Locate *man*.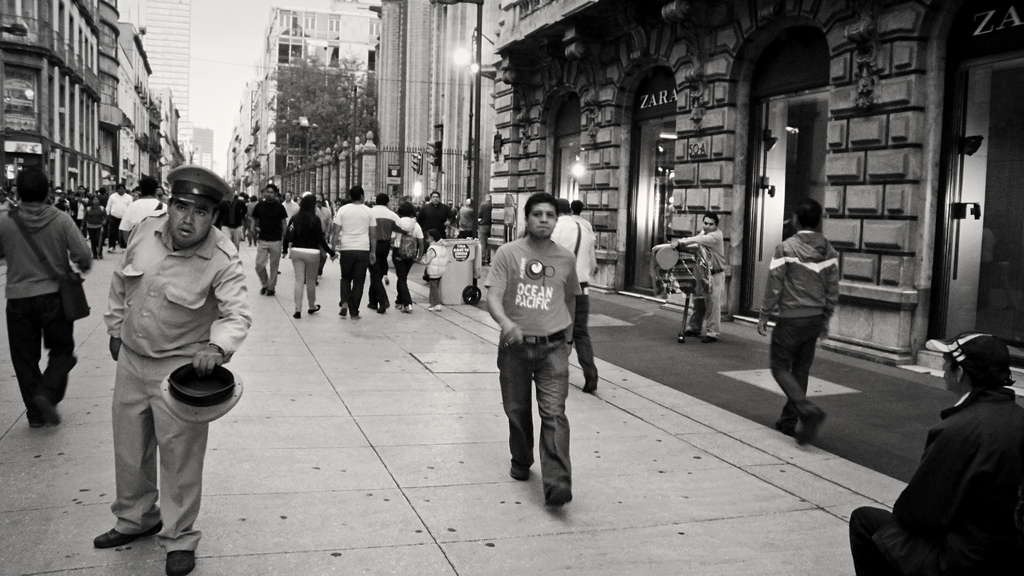
Bounding box: [547, 202, 602, 391].
